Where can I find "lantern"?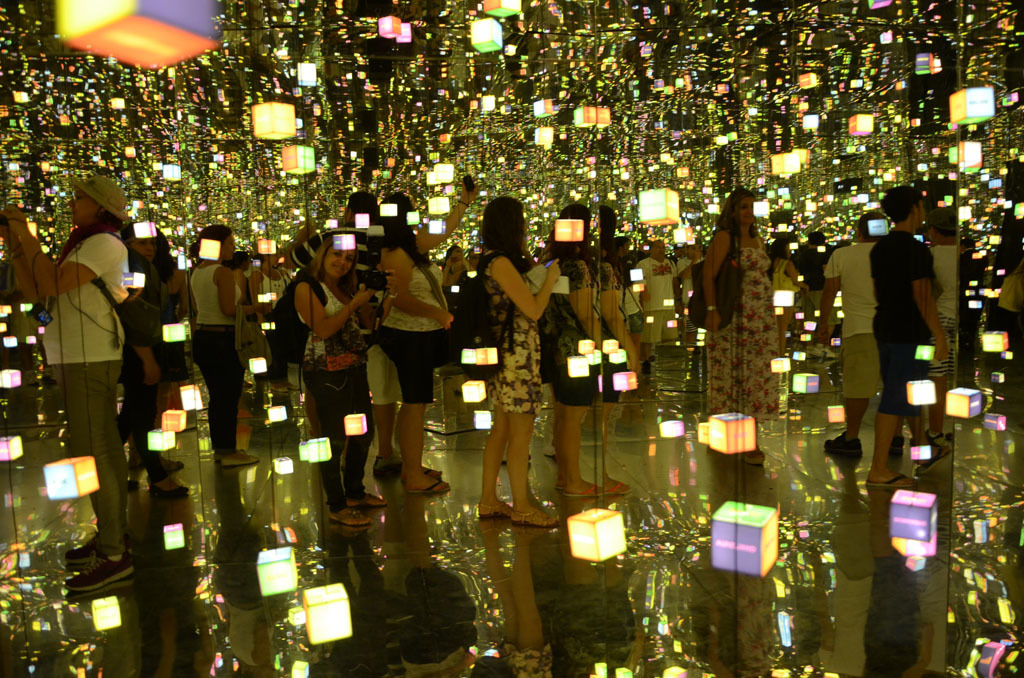
You can find it at BBox(181, 387, 201, 408).
